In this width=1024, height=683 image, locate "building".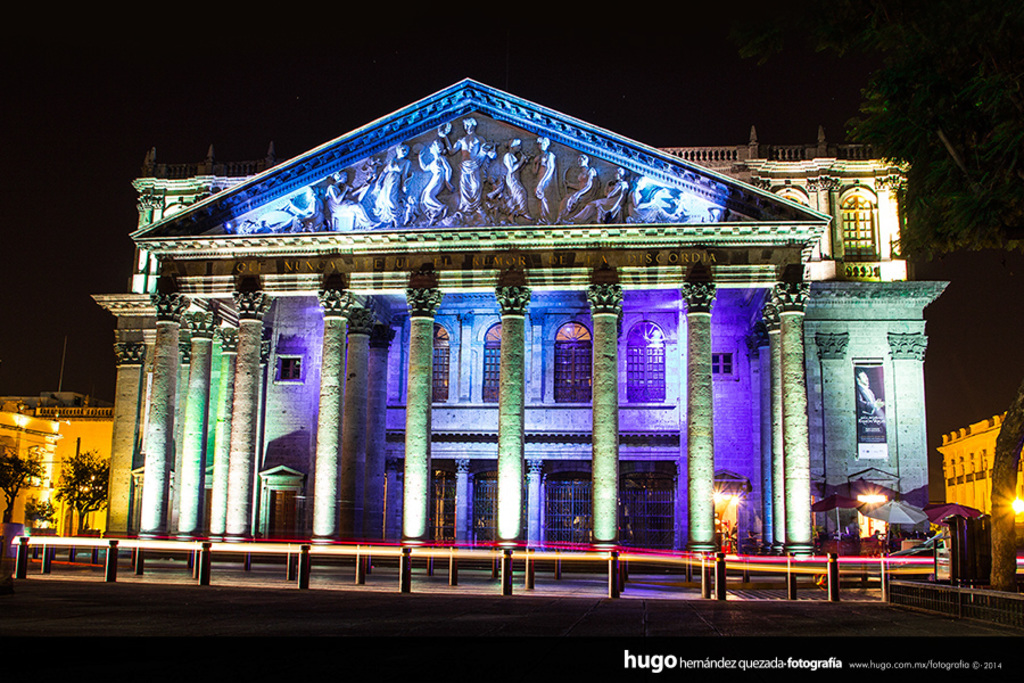
Bounding box: x1=0, y1=388, x2=114, y2=533.
